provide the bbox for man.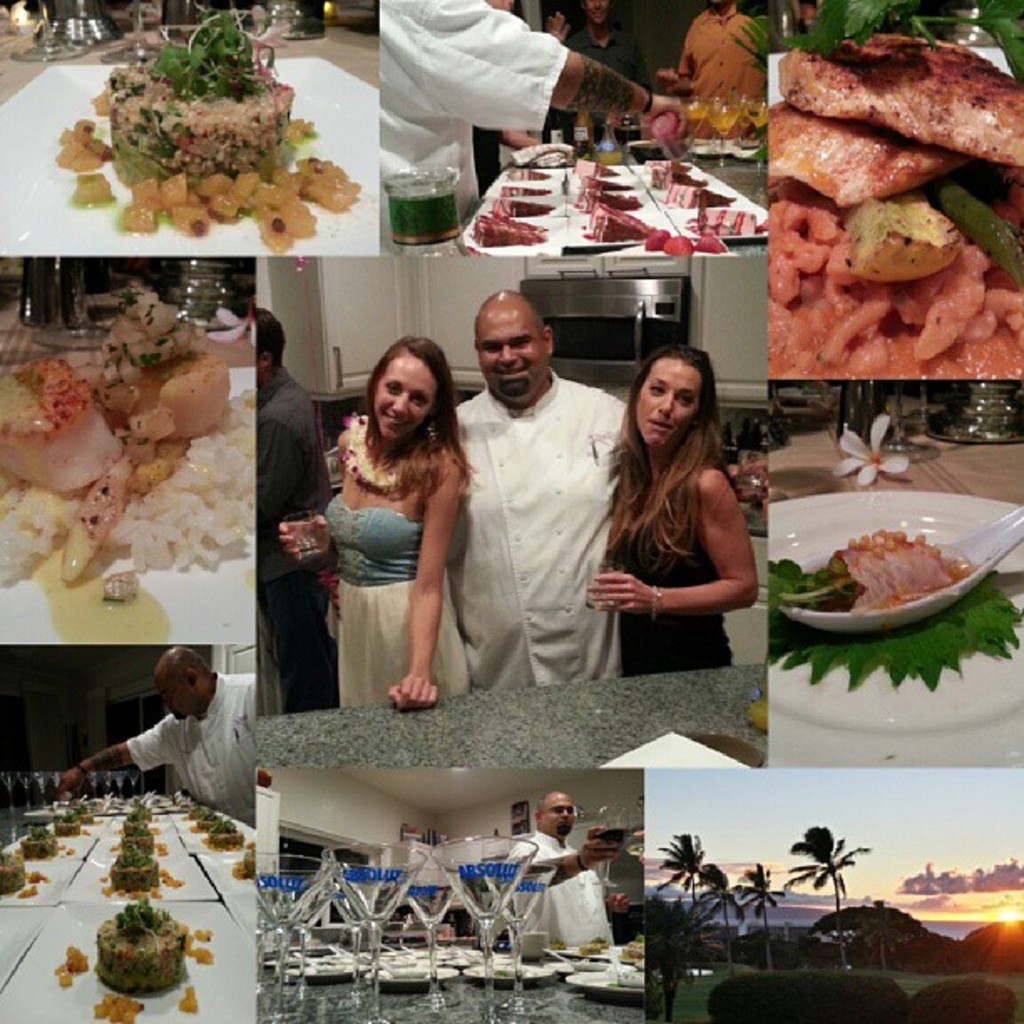
locate(495, 778, 646, 962).
